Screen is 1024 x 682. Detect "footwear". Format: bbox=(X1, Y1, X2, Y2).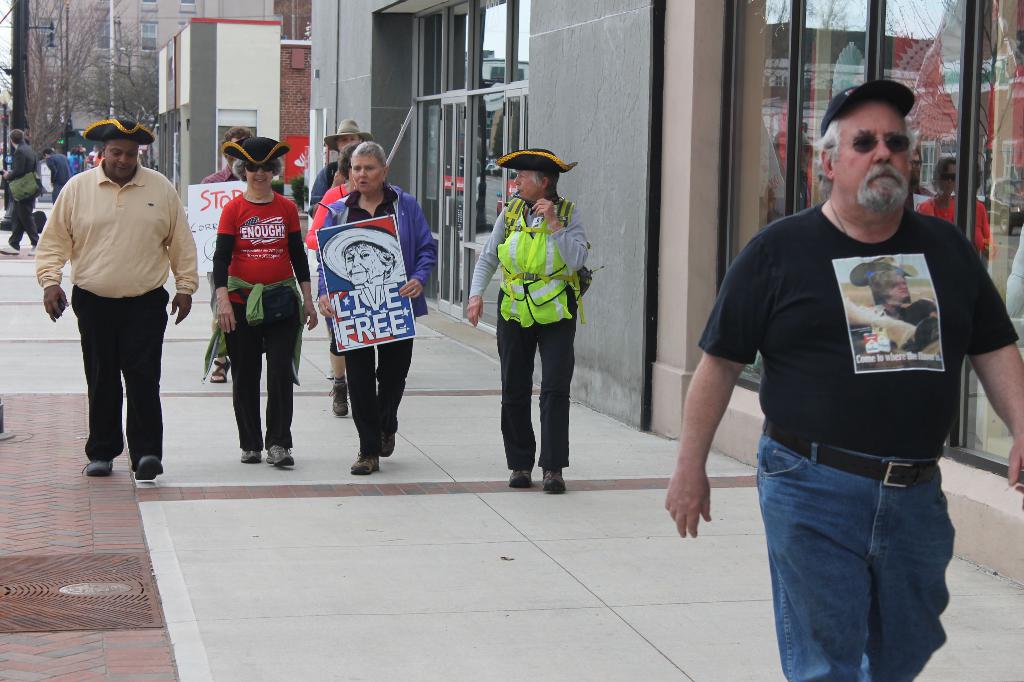
bbox=(133, 455, 165, 480).
